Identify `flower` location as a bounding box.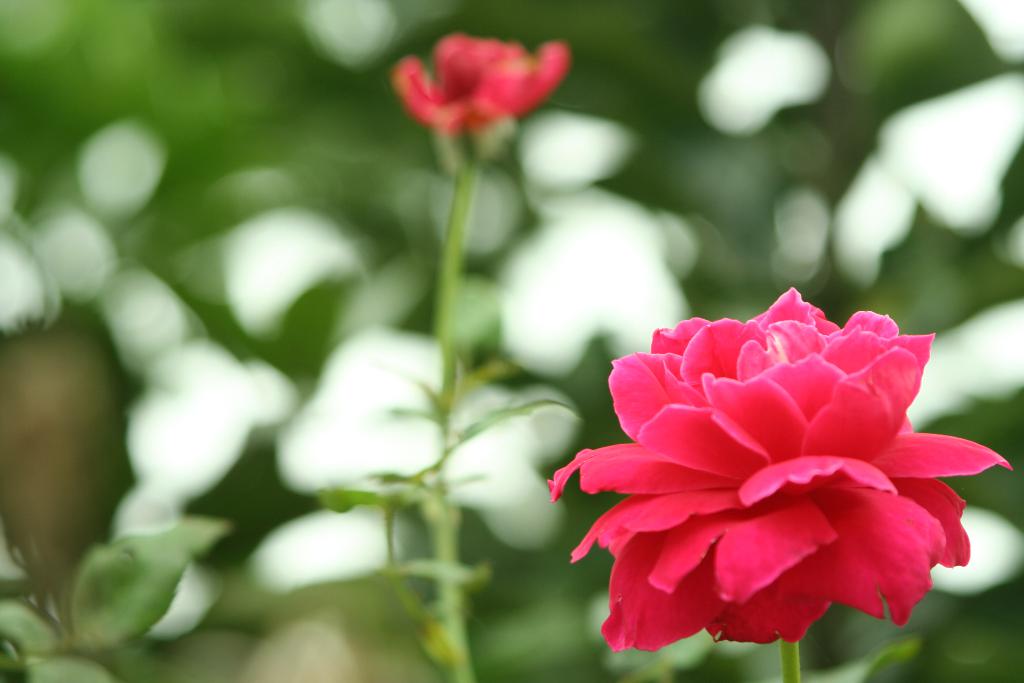
(left=547, top=285, right=1016, bottom=655).
